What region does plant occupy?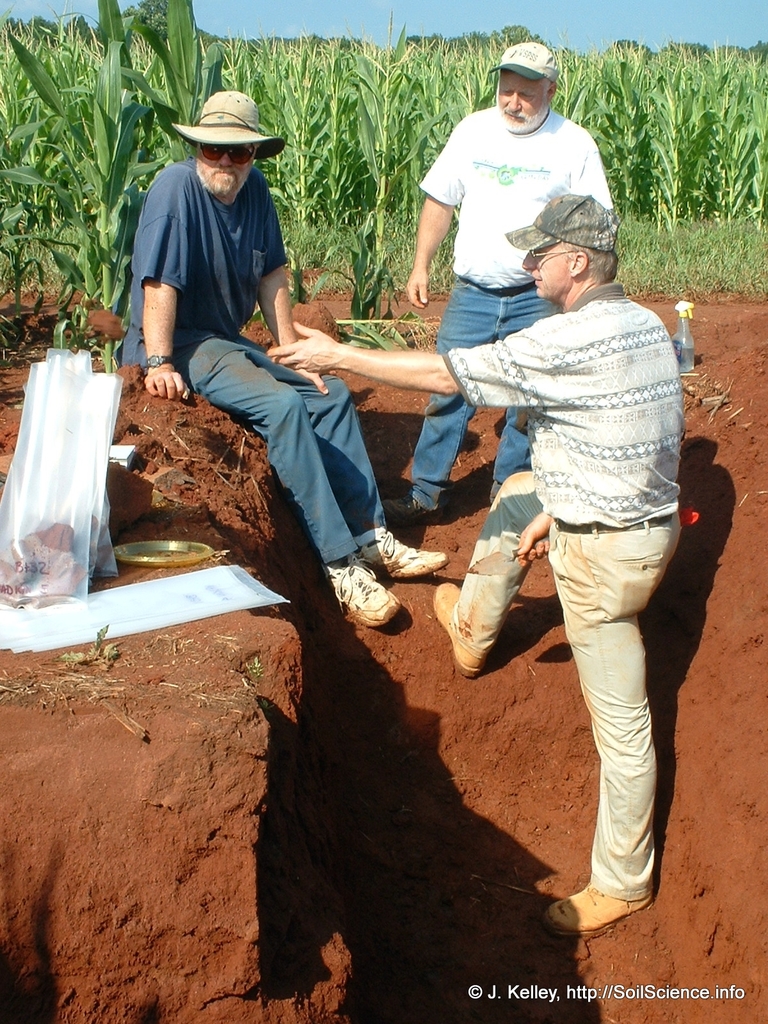
0 0 227 333.
